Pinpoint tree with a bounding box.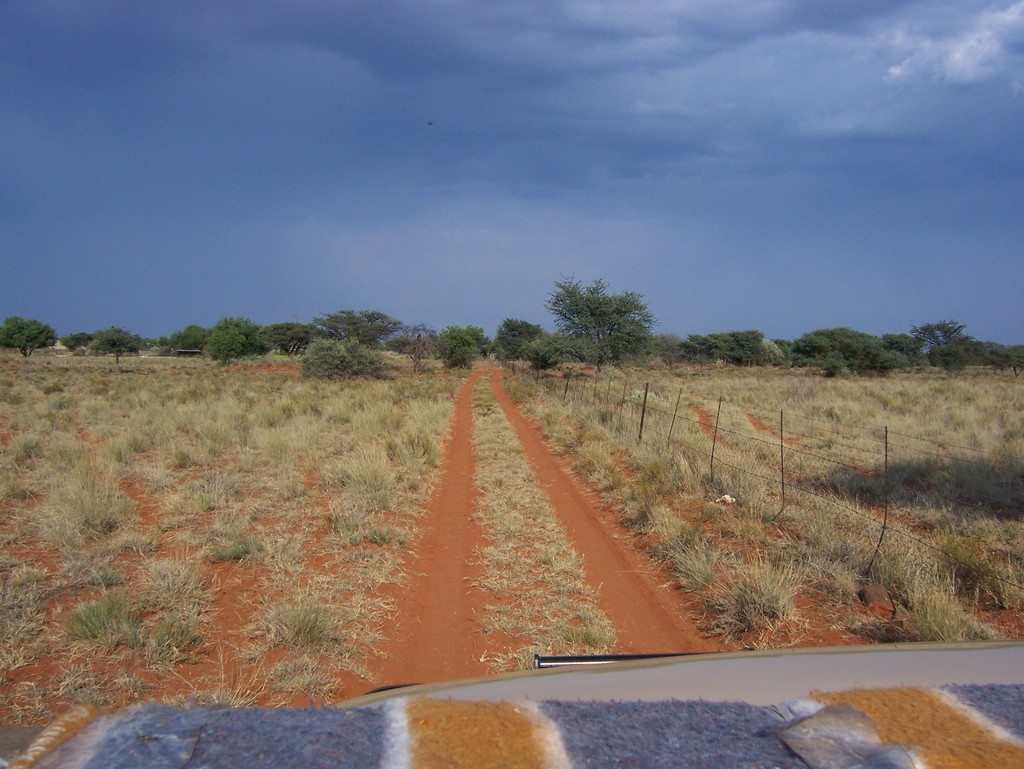
Rect(557, 277, 657, 355).
